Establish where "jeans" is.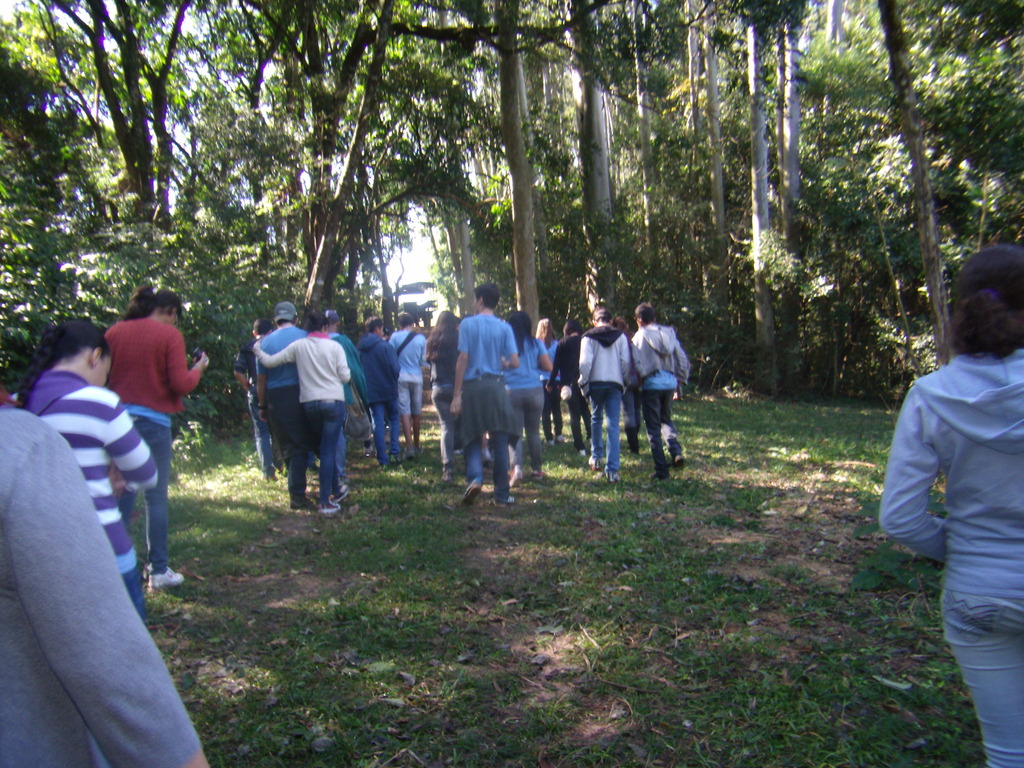
Established at x1=250 y1=398 x2=272 y2=474.
